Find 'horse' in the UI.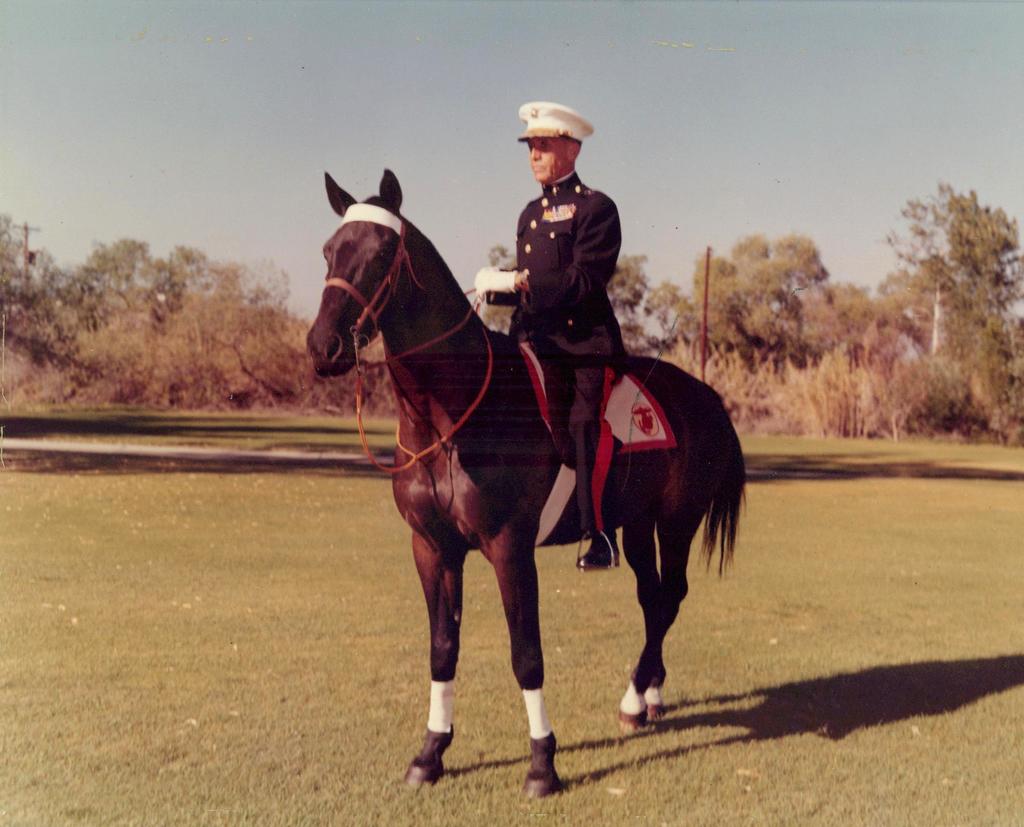
UI element at {"x1": 301, "y1": 165, "x2": 752, "y2": 805}.
